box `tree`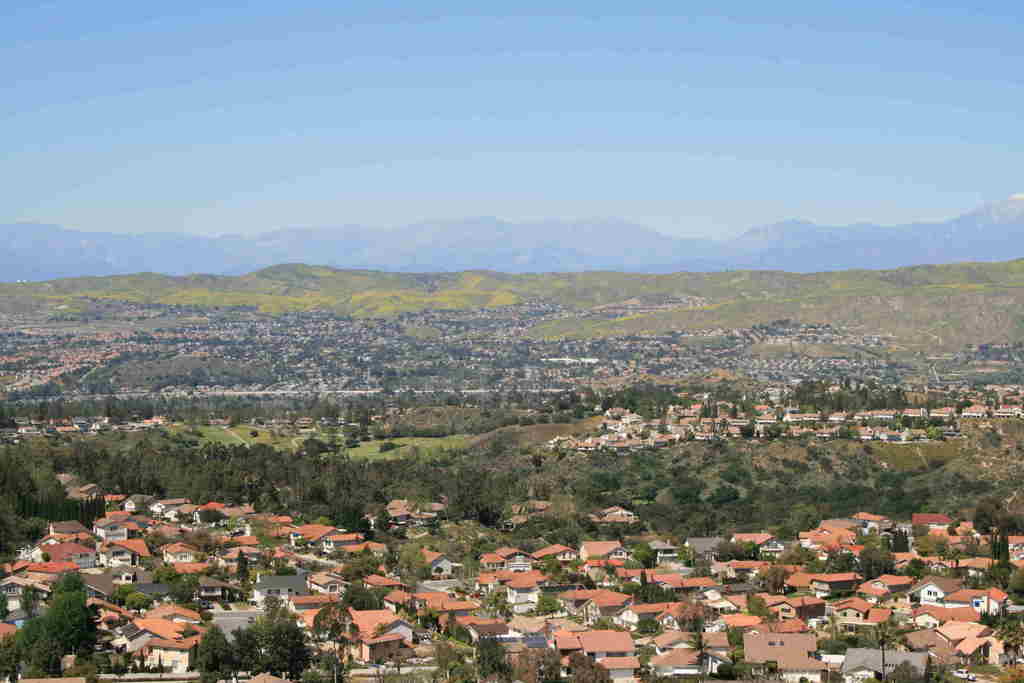
717:542:739:563
